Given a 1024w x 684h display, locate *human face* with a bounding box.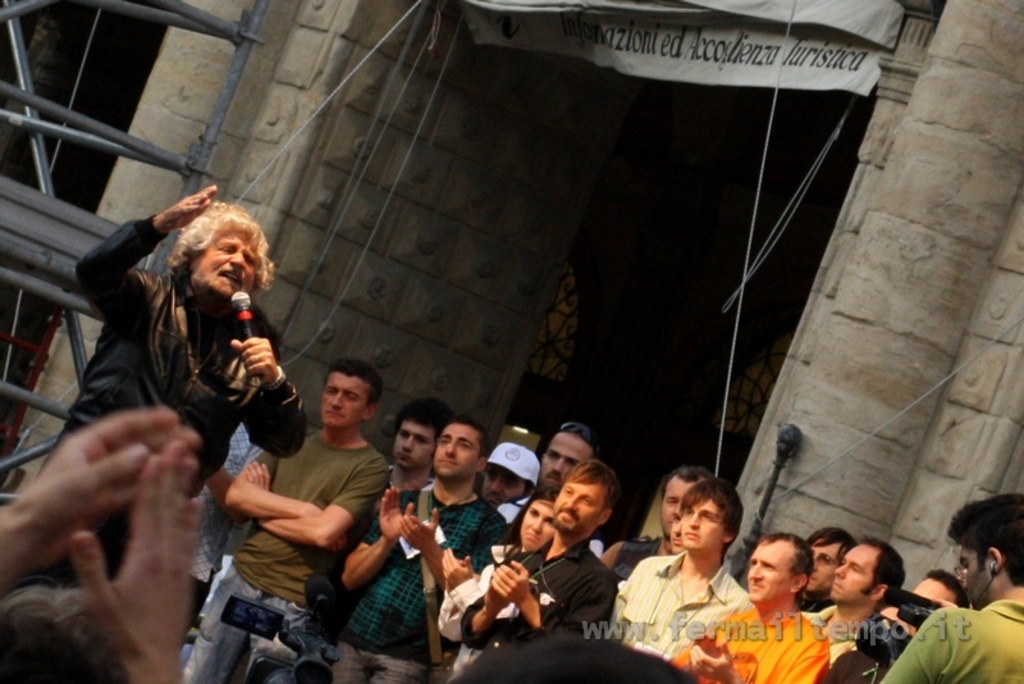
Located: bbox(392, 416, 434, 464).
